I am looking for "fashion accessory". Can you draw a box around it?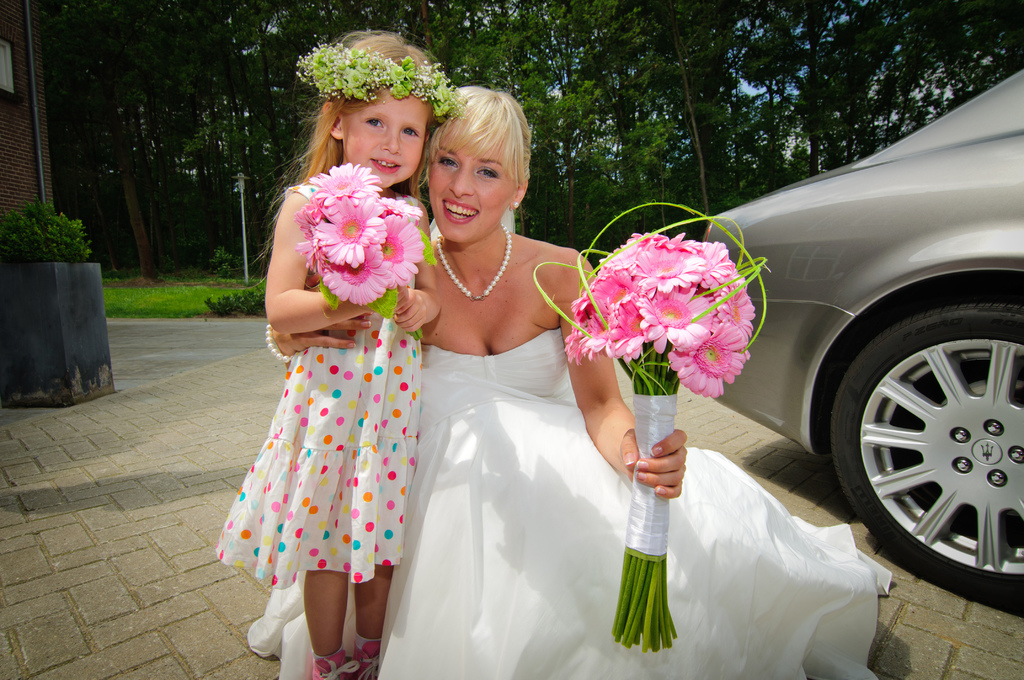
Sure, the bounding box is region(434, 220, 514, 301).
